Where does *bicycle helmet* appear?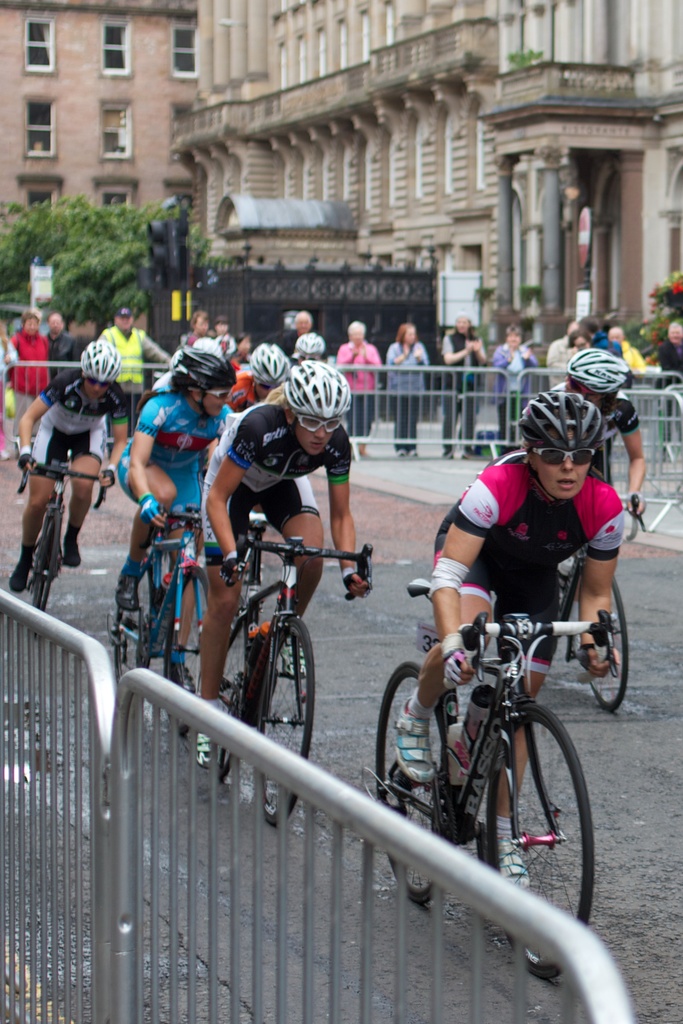
Appears at locate(518, 388, 603, 452).
